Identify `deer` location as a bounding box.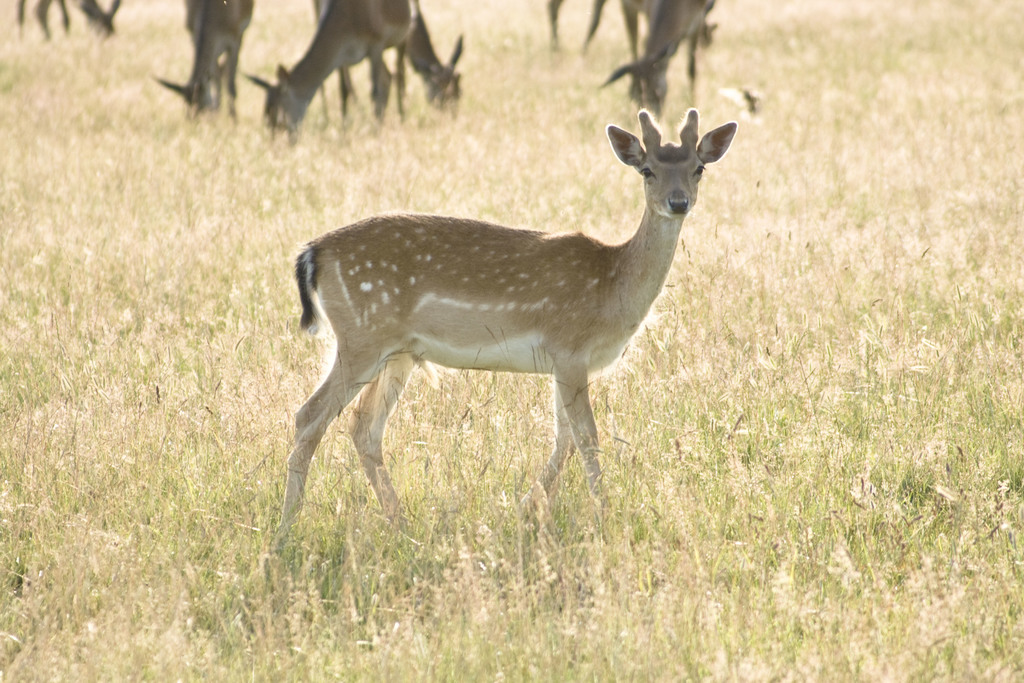
rect(17, 0, 120, 37).
